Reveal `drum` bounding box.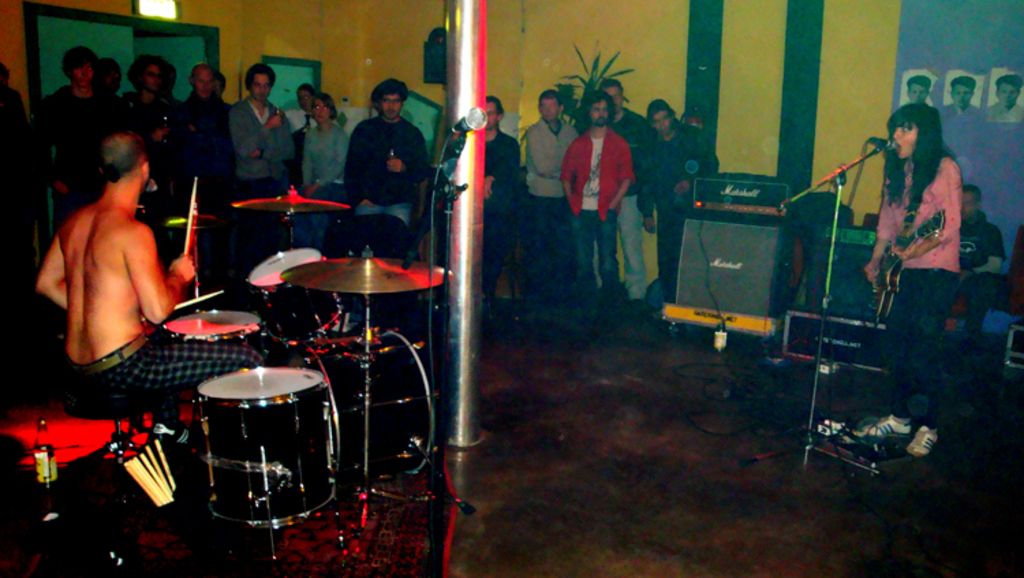
Revealed: x1=247 y1=246 x2=344 y2=340.
